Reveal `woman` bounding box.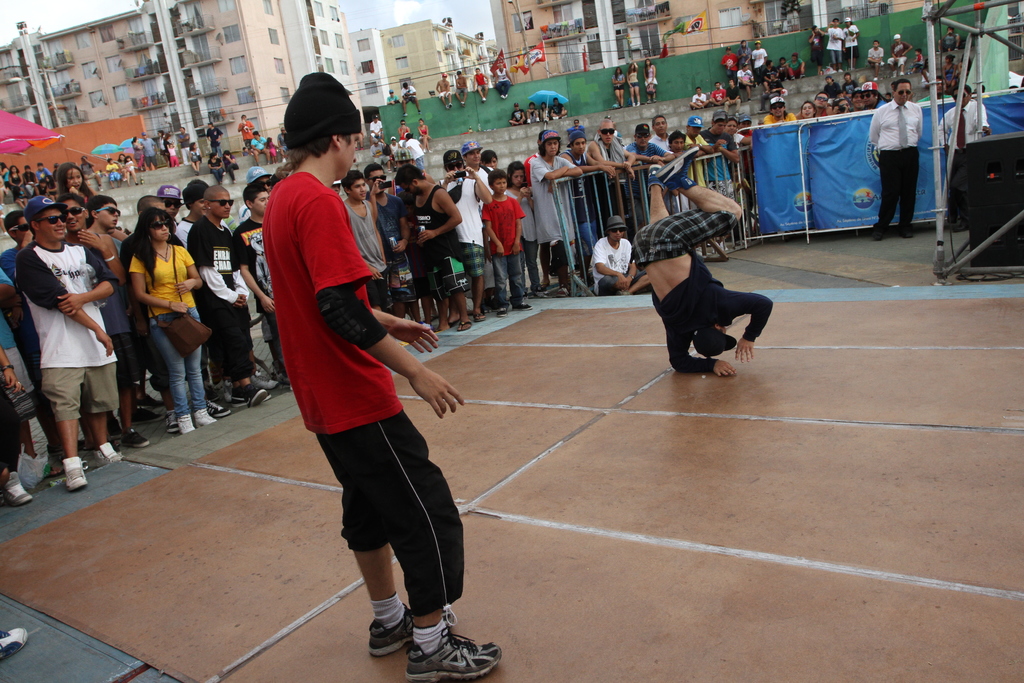
Revealed: [478,146,500,172].
